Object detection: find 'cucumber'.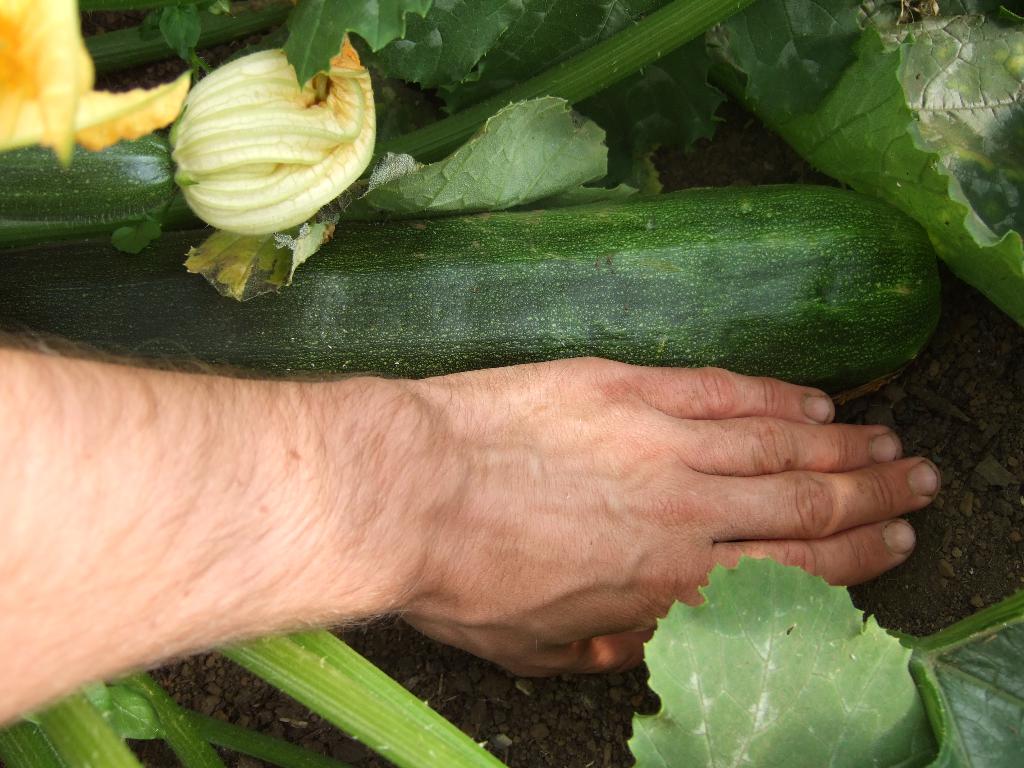
crop(0, 184, 942, 392).
